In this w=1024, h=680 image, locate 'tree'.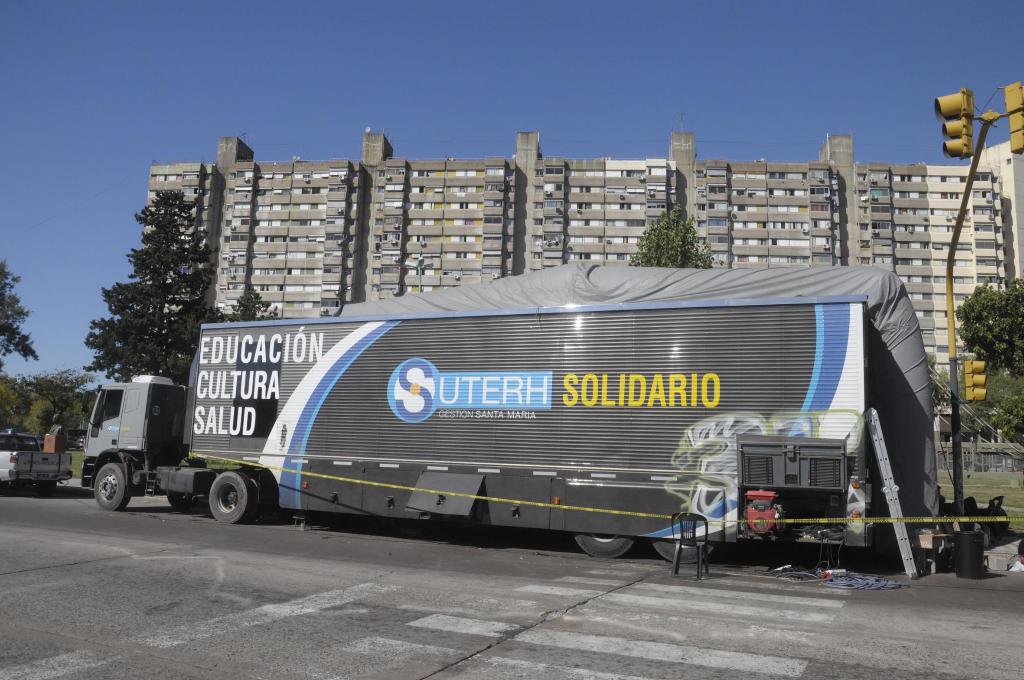
Bounding box: [954, 278, 1023, 444].
